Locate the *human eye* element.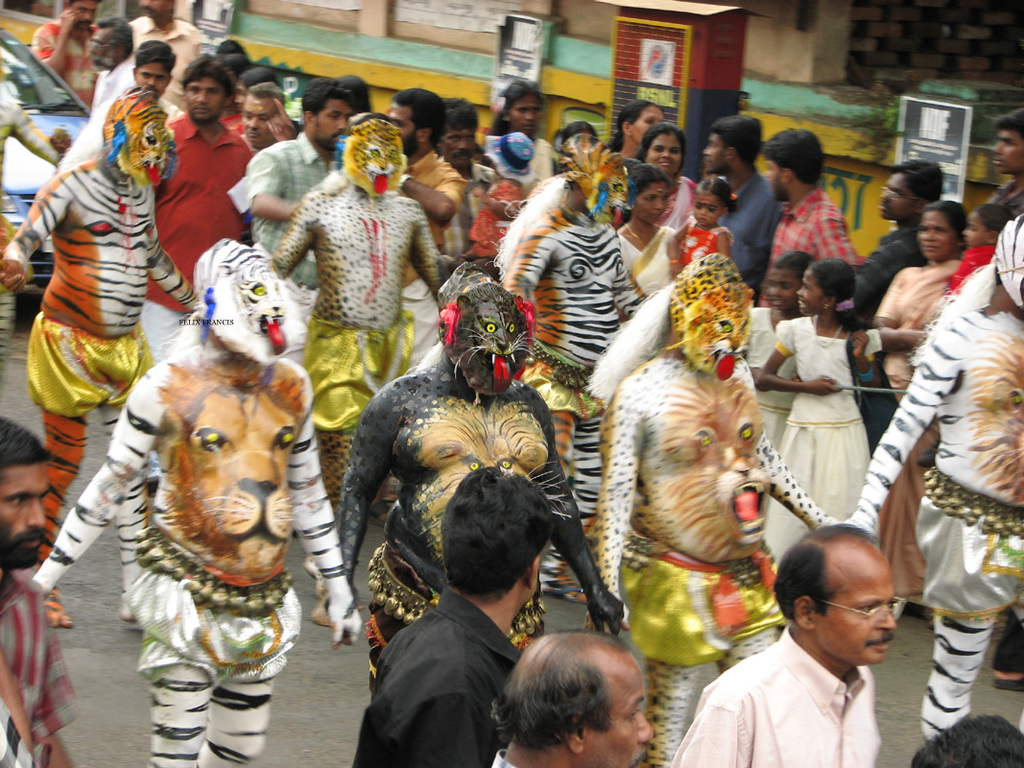
Element bbox: <region>918, 227, 925, 233</region>.
